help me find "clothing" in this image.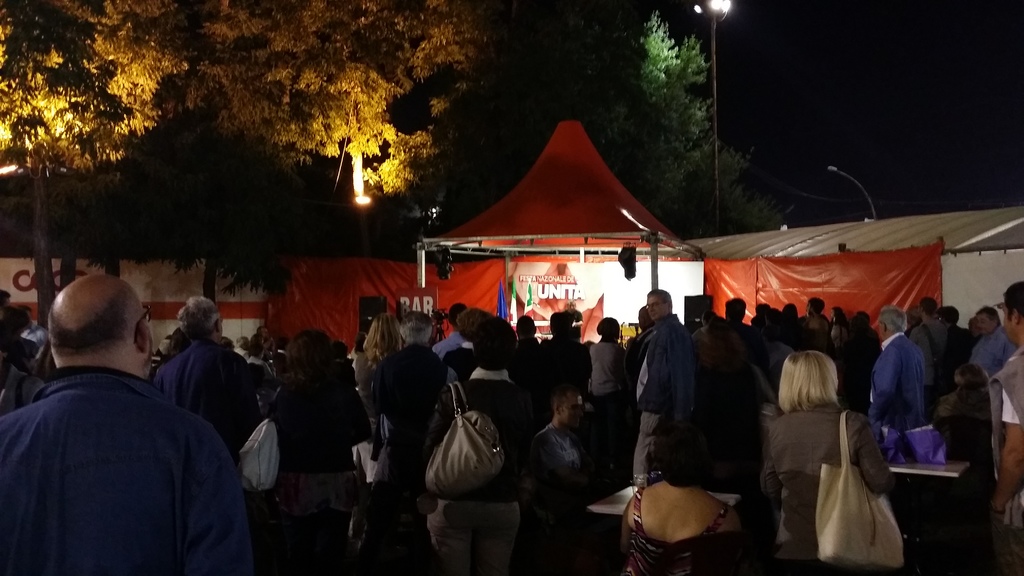
Found it: (627,314,693,466).
